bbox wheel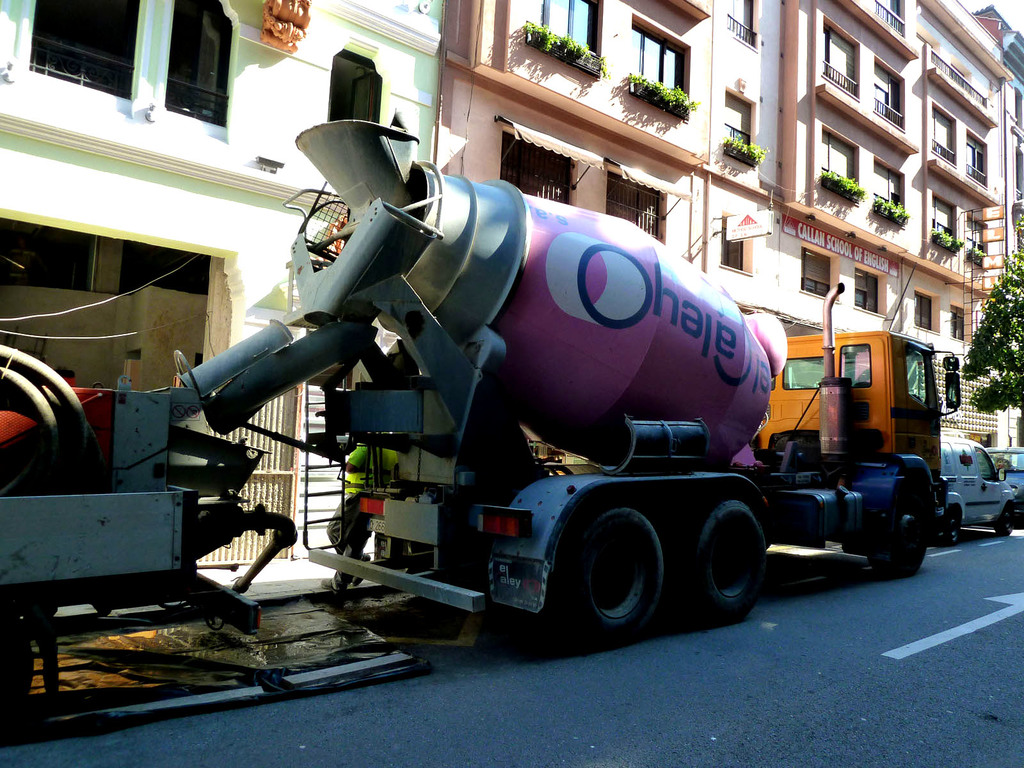
938, 507, 959, 549
